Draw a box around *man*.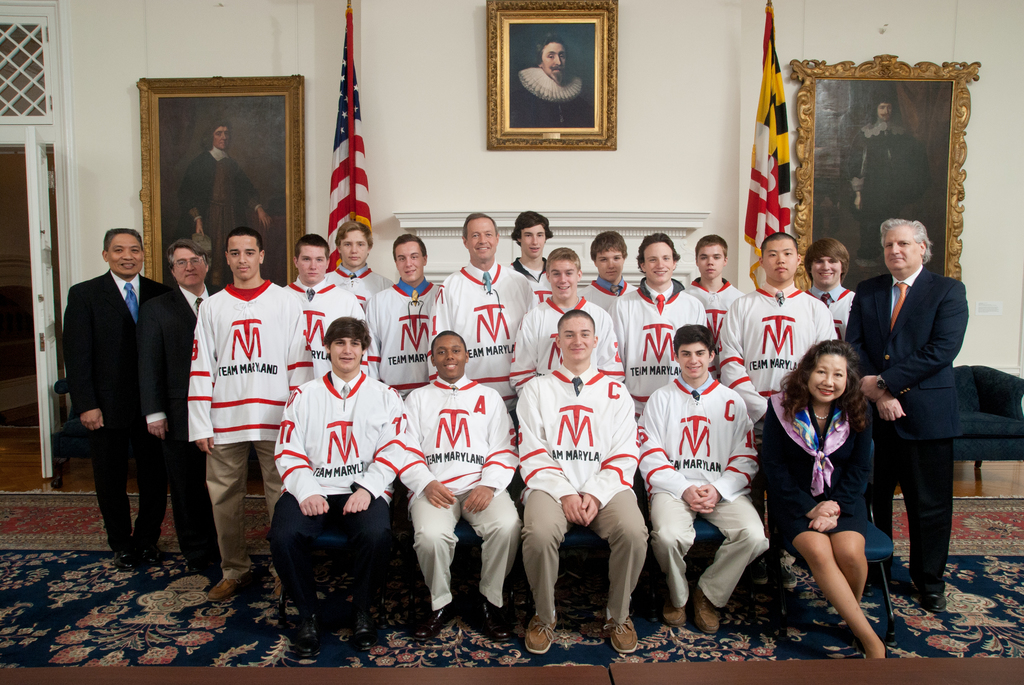
box(277, 235, 373, 387).
